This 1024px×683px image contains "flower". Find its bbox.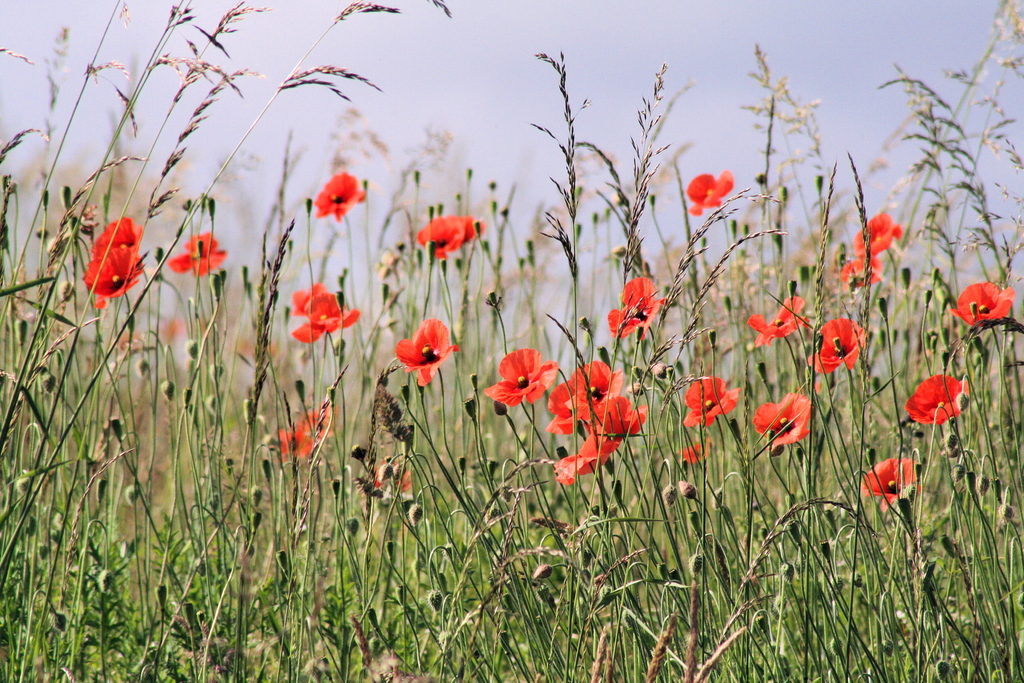
l=309, t=172, r=372, b=219.
